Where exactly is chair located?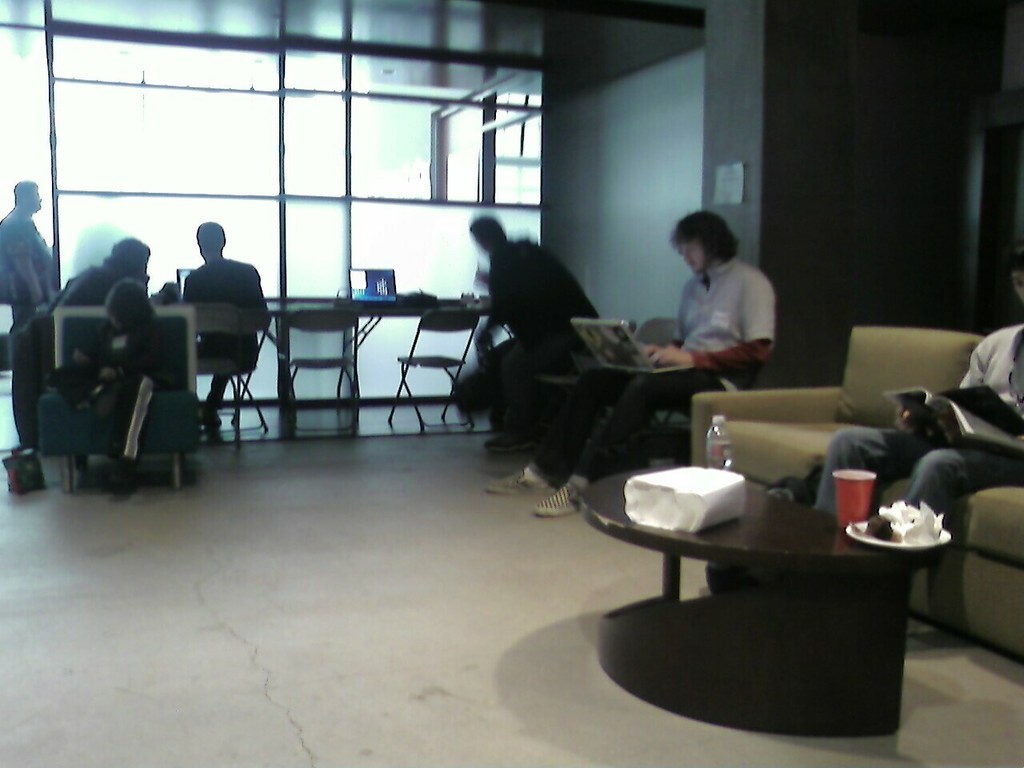
Its bounding box is Rect(269, 307, 365, 431).
